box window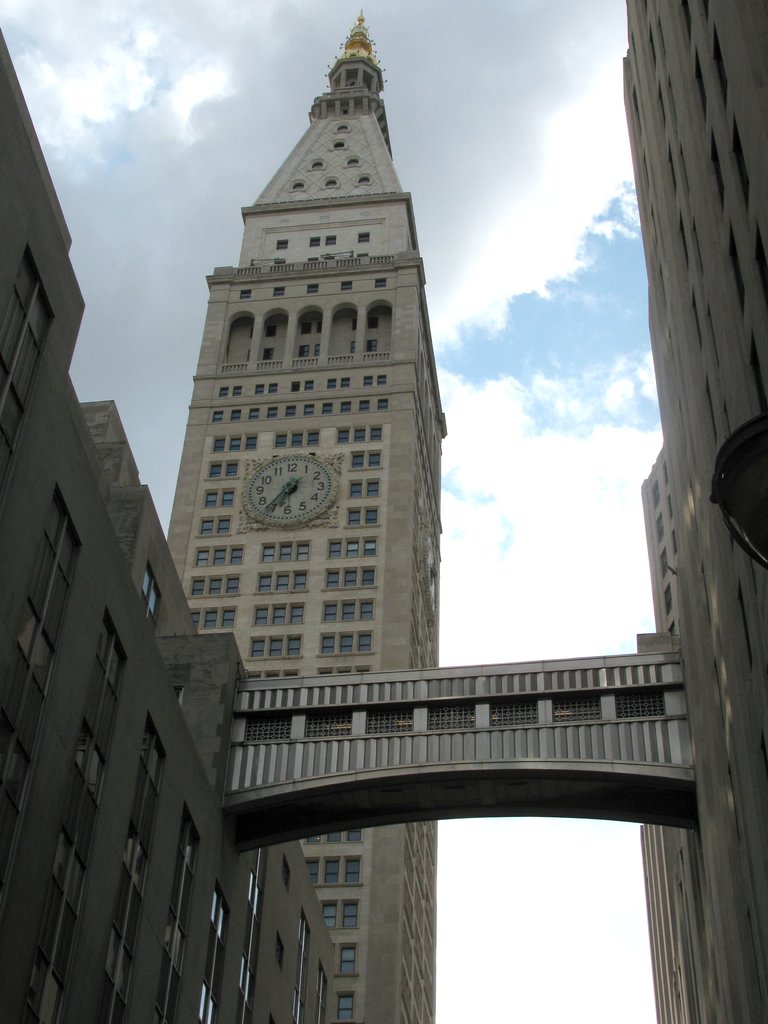
733, 582, 756, 671
